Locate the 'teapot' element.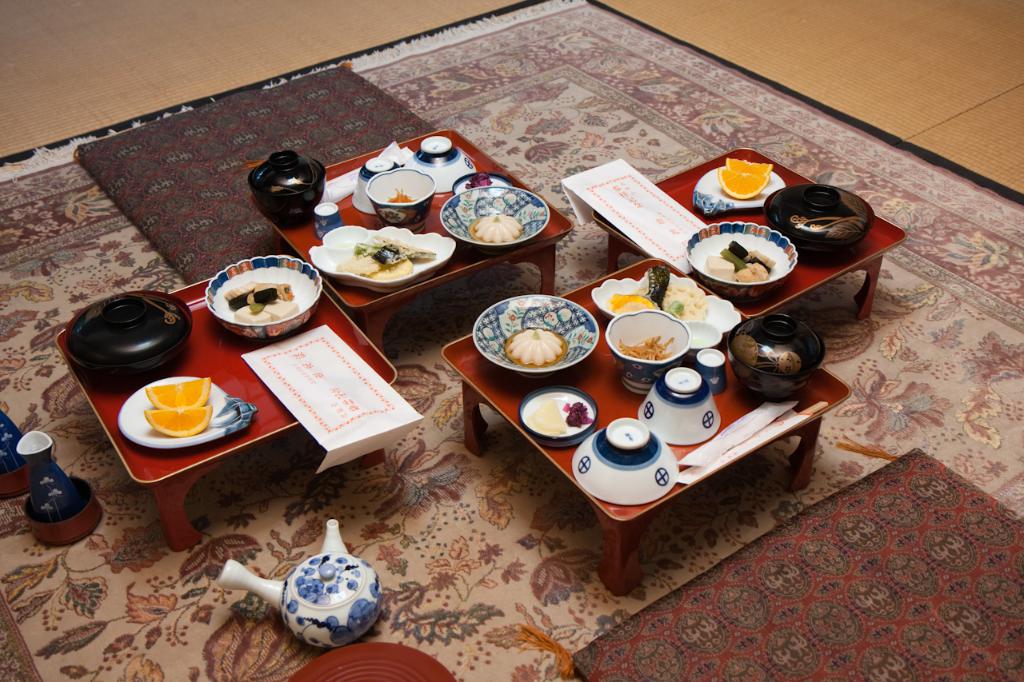
Element bbox: [x1=220, y1=519, x2=386, y2=651].
